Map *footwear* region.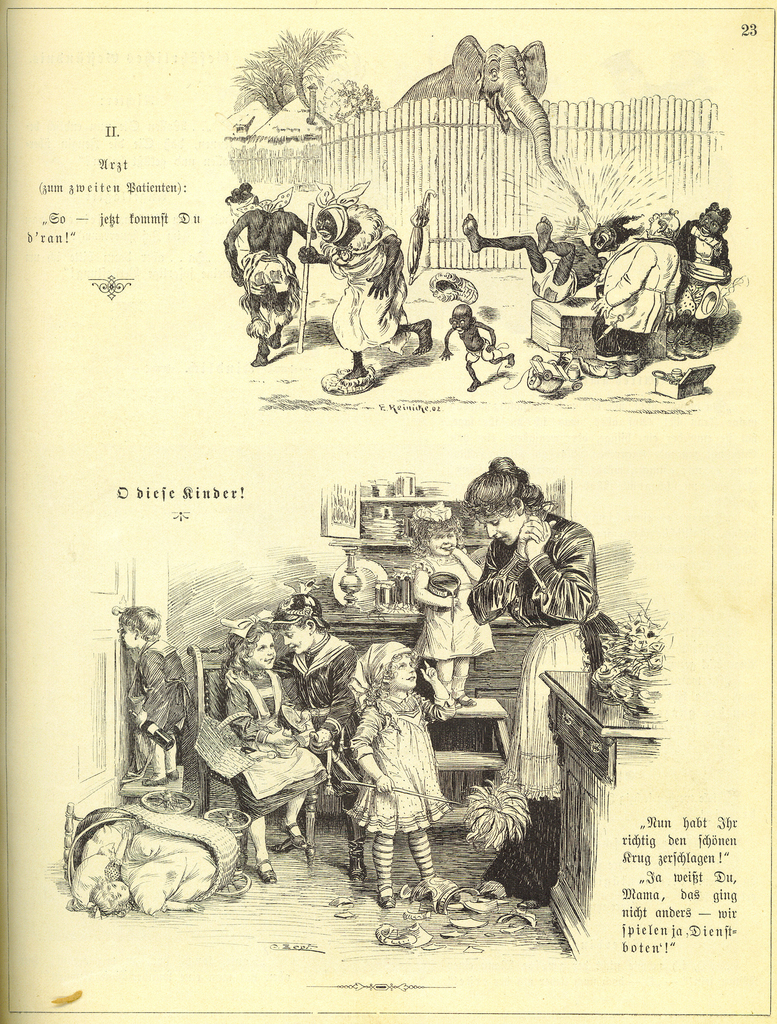
Mapped to detection(453, 691, 476, 708).
